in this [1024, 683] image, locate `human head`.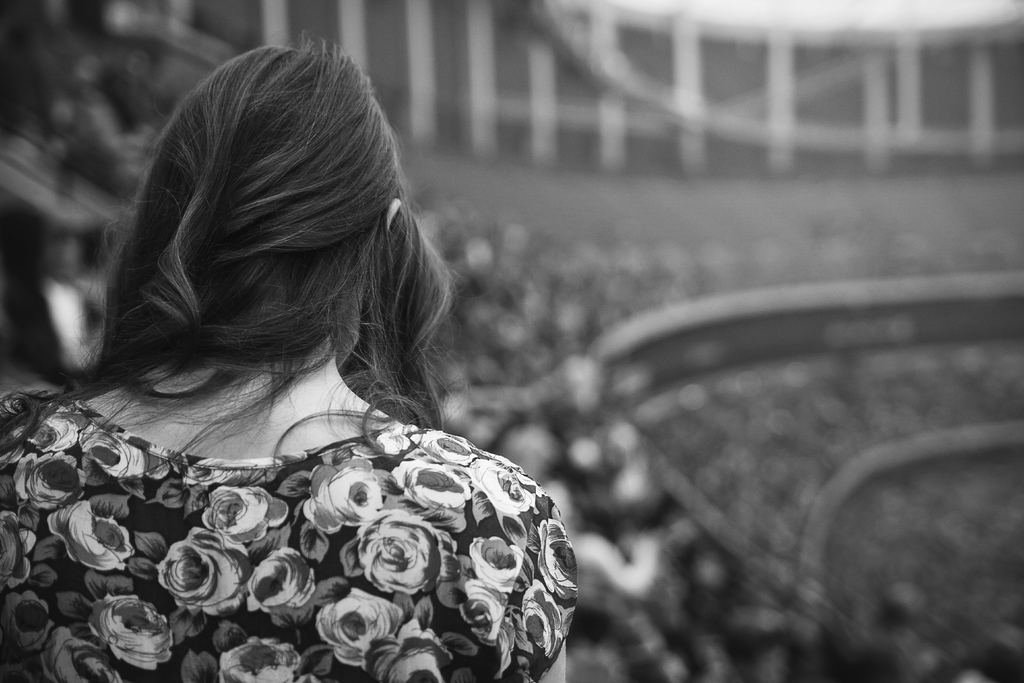
Bounding box: region(140, 41, 399, 313).
